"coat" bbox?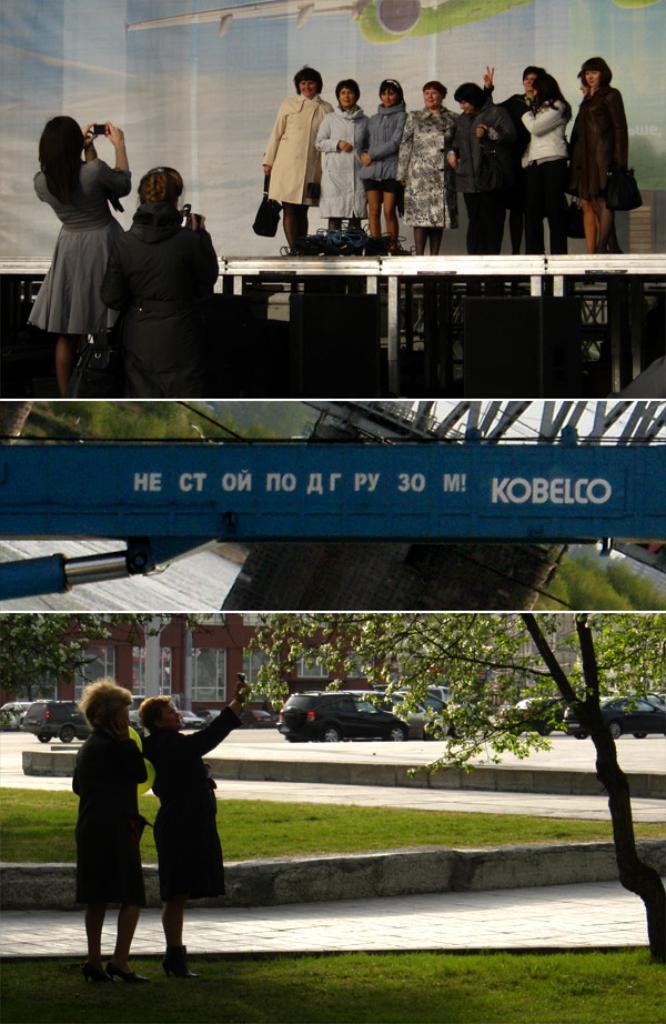
(254, 78, 334, 207)
